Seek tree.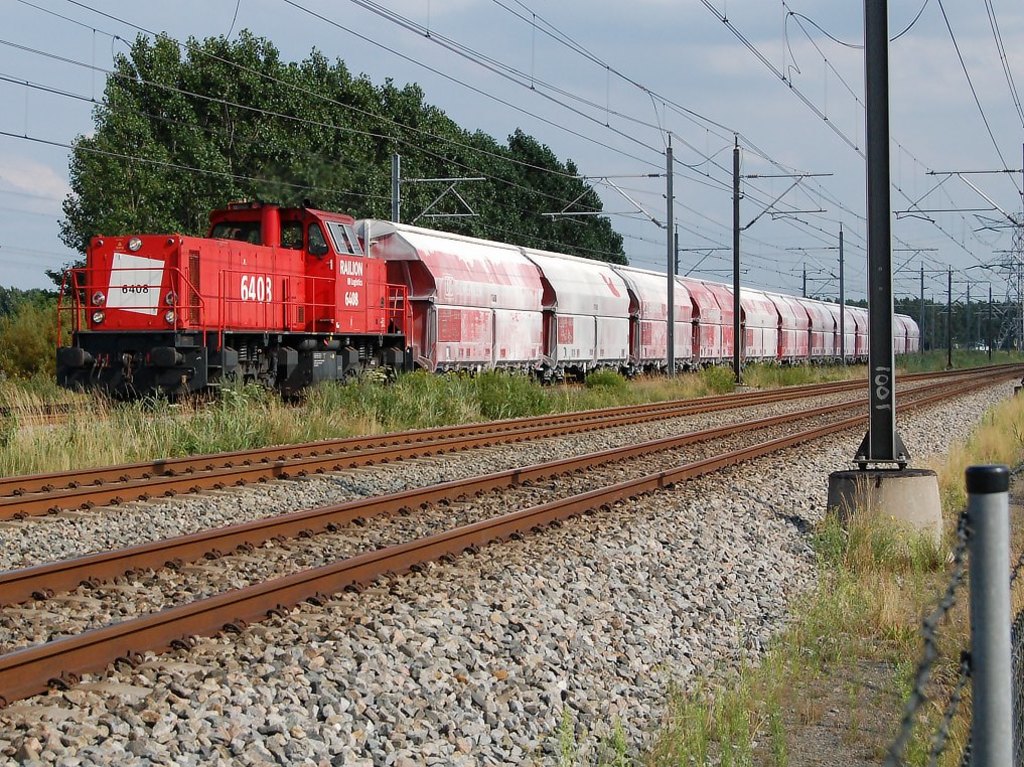
[502,130,586,258].
